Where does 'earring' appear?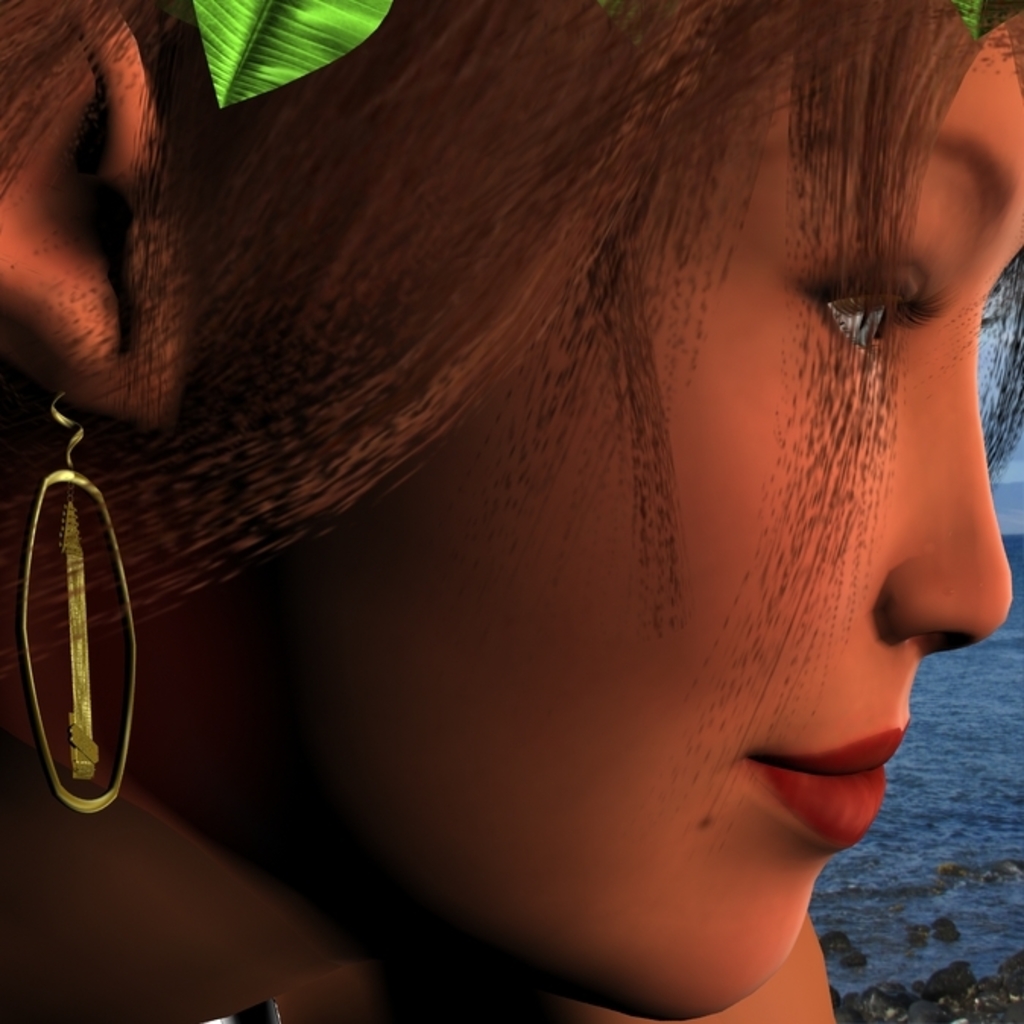
Appears at [x1=20, y1=392, x2=141, y2=811].
